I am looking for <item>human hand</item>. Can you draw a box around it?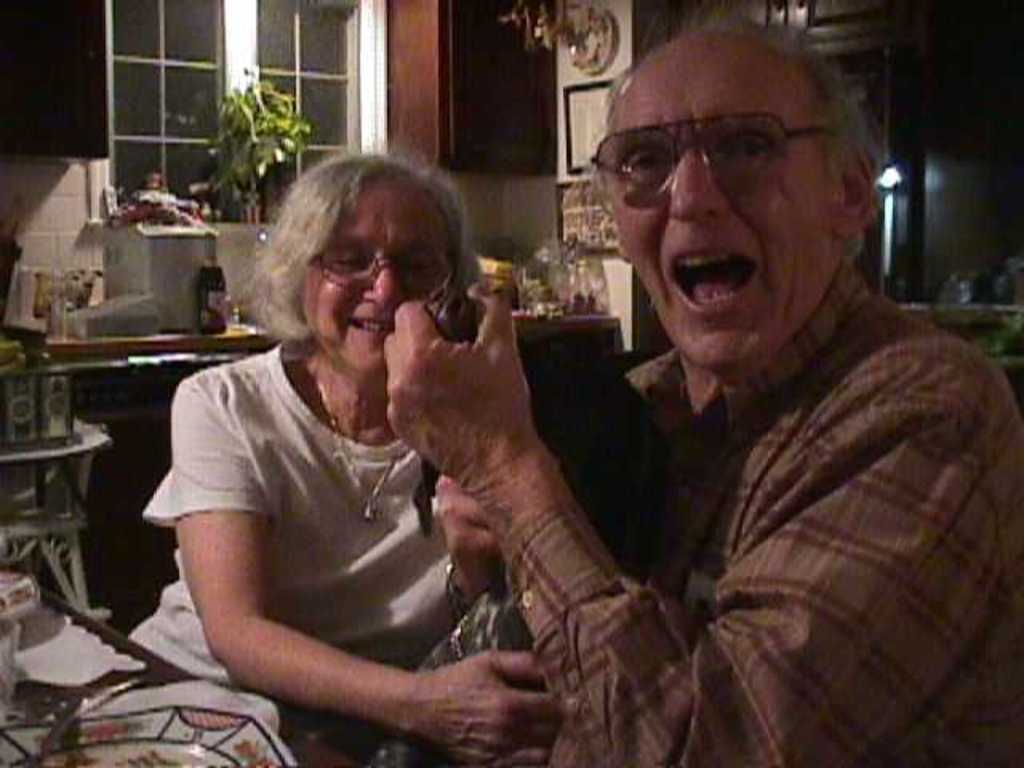
Sure, the bounding box is (x1=405, y1=645, x2=555, y2=766).
